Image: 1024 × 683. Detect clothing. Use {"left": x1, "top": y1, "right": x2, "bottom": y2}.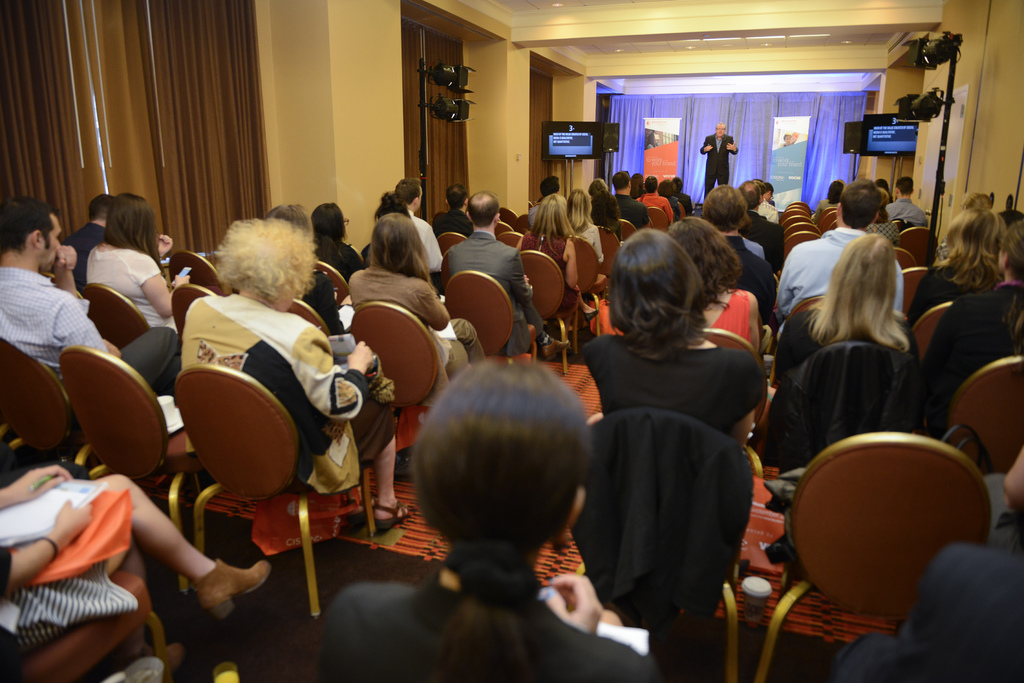
{"left": 580, "top": 359, "right": 762, "bottom": 638}.
